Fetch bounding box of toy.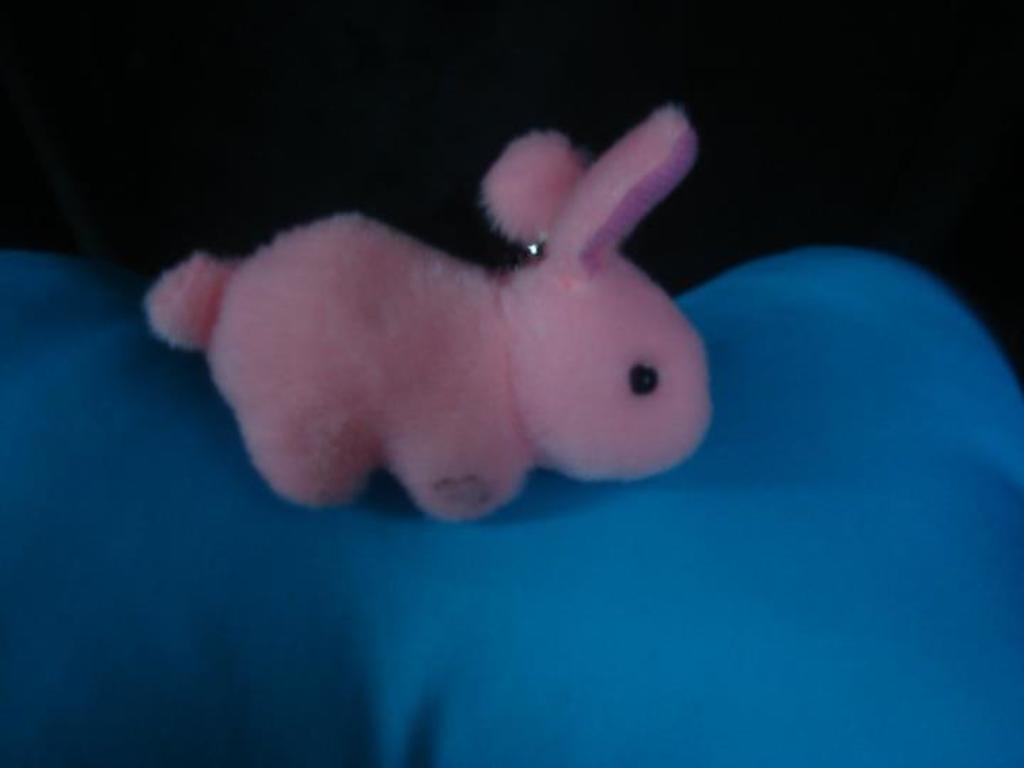
Bbox: 193/102/694/525.
